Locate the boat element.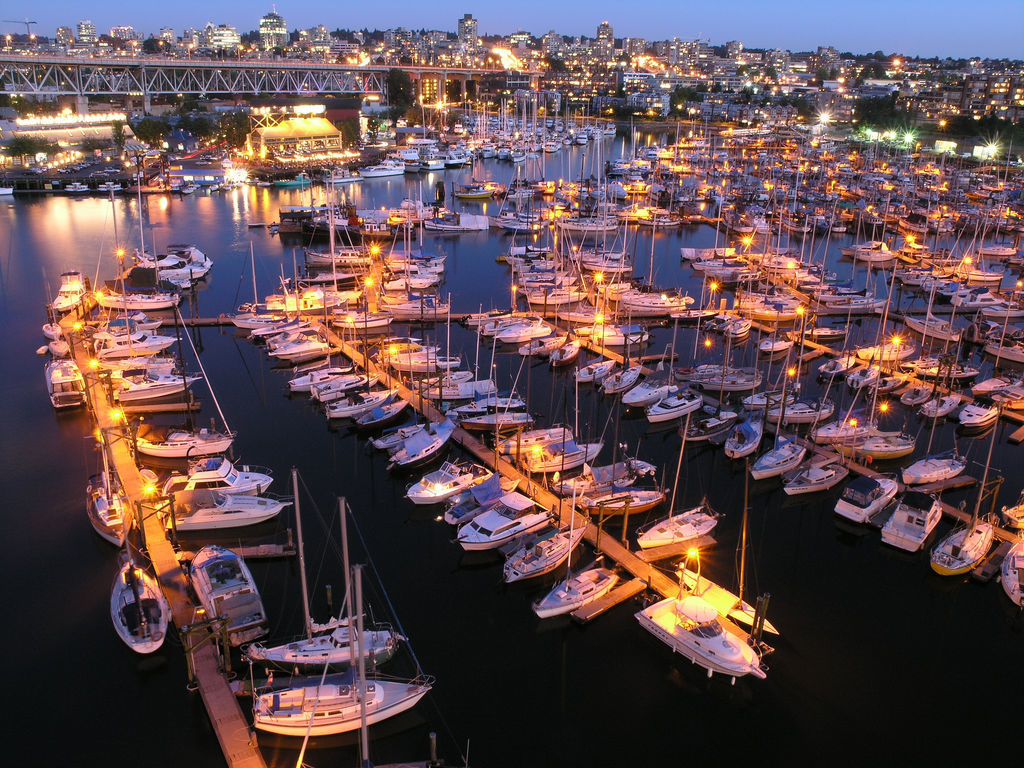
Element bbox: rect(500, 307, 549, 342).
